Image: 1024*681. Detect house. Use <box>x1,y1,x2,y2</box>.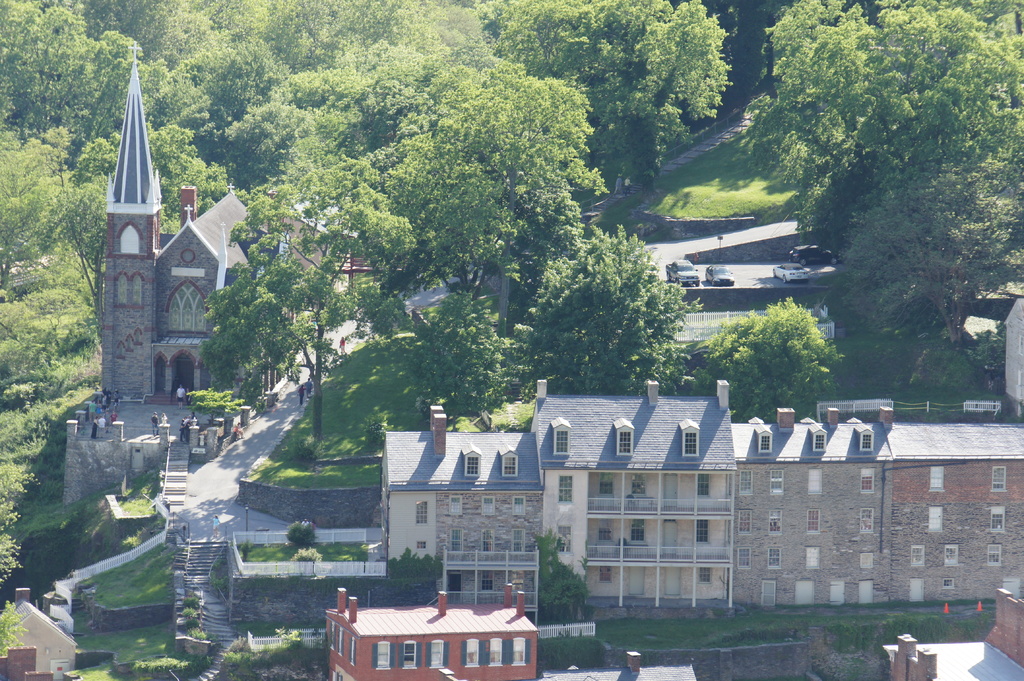
<box>95,58,328,410</box>.
